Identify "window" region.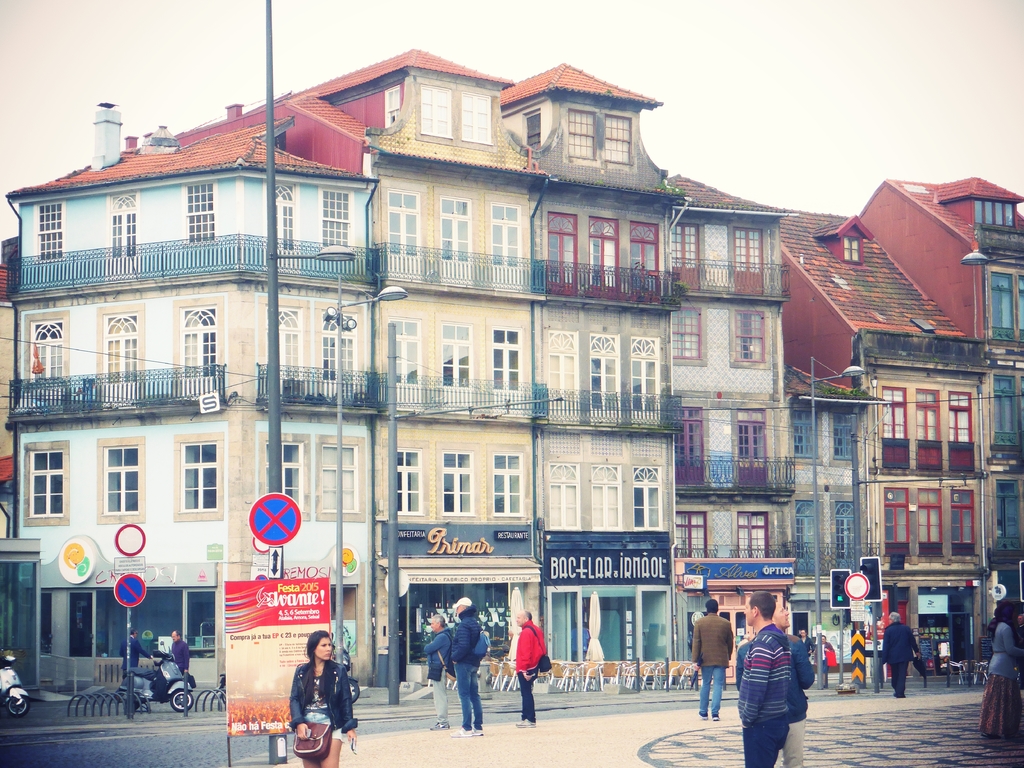
Region: (267,439,305,515).
